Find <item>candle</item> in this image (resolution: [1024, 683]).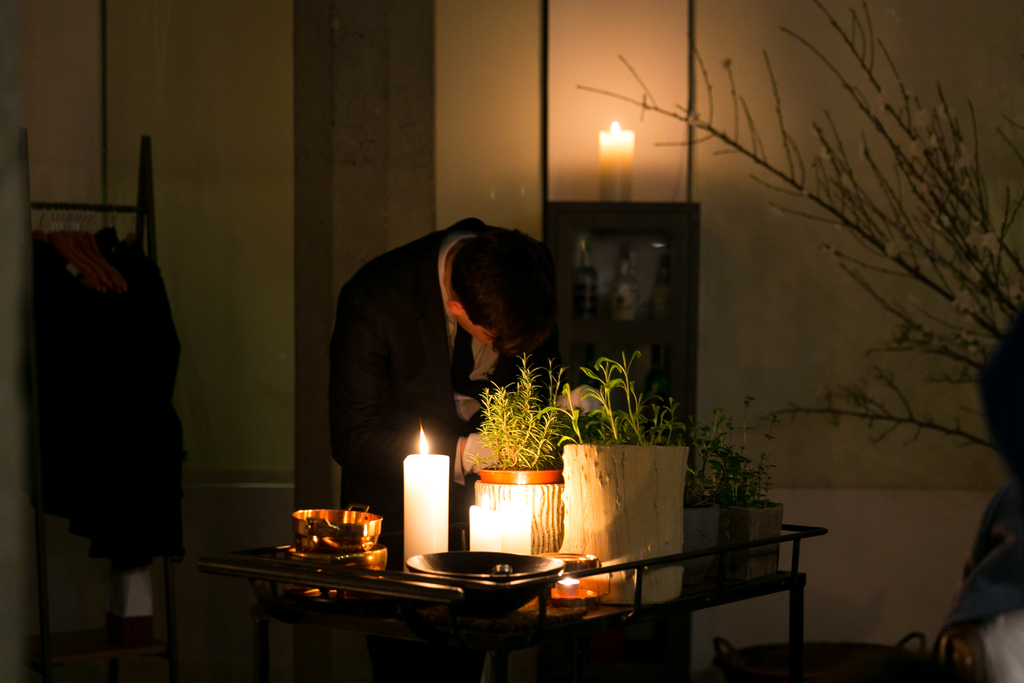
499, 500, 531, 553.
